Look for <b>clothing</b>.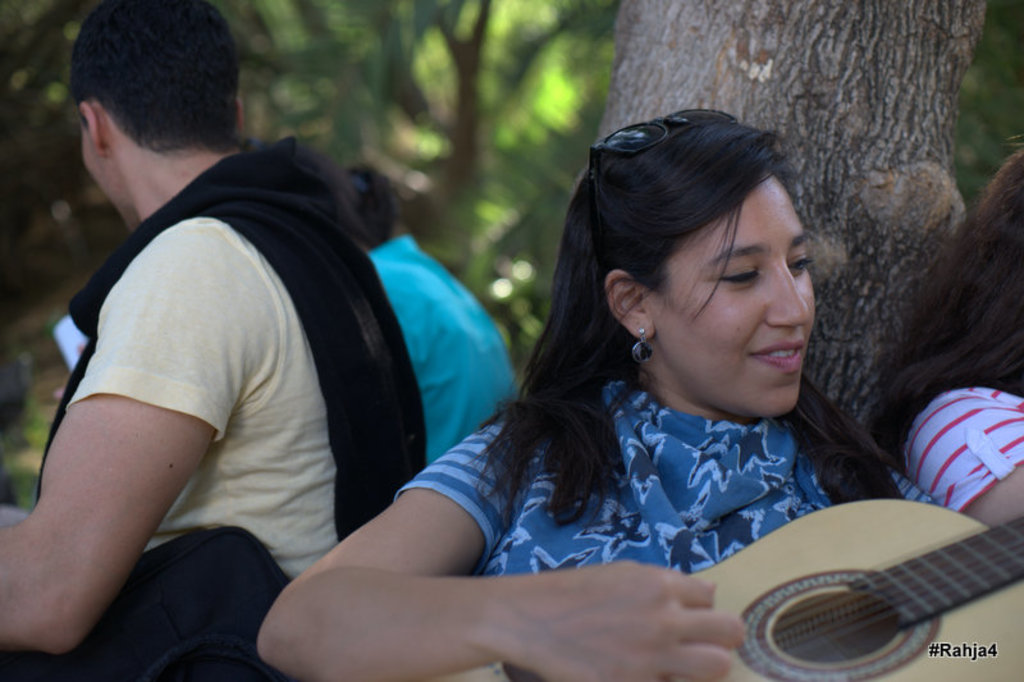
Found: (x1=361, y1=230, x2=517, y2=462).
